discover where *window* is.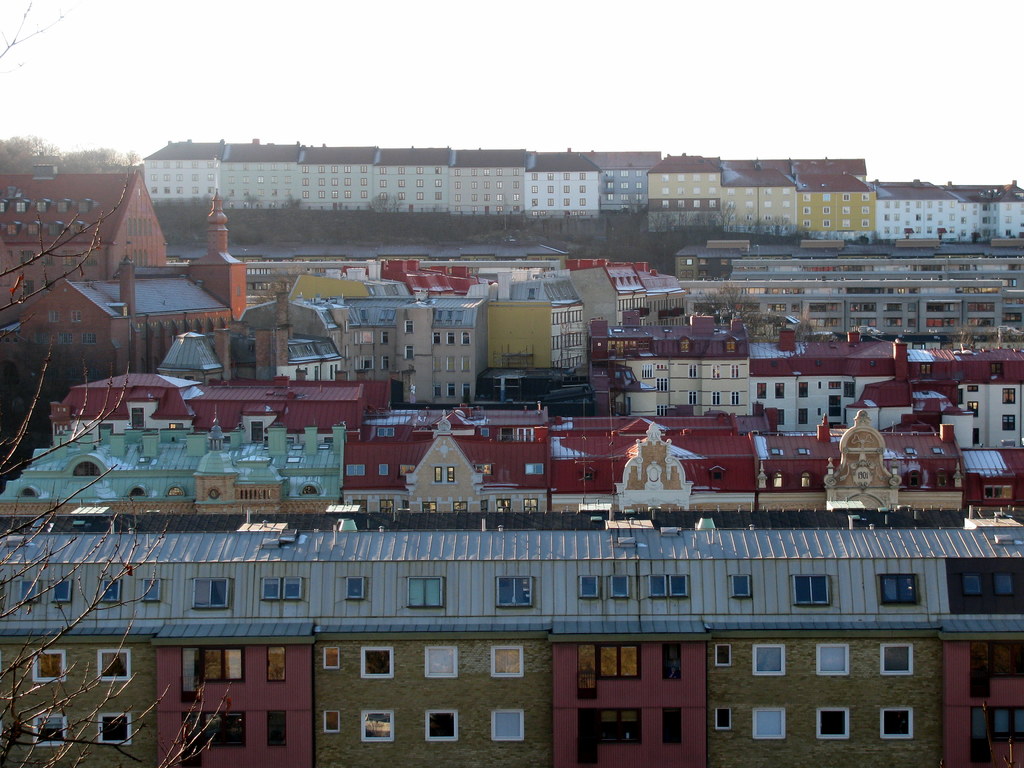
Discovered at {"left": 452, "top": 503, "right": 467, "bottom": 515}.
